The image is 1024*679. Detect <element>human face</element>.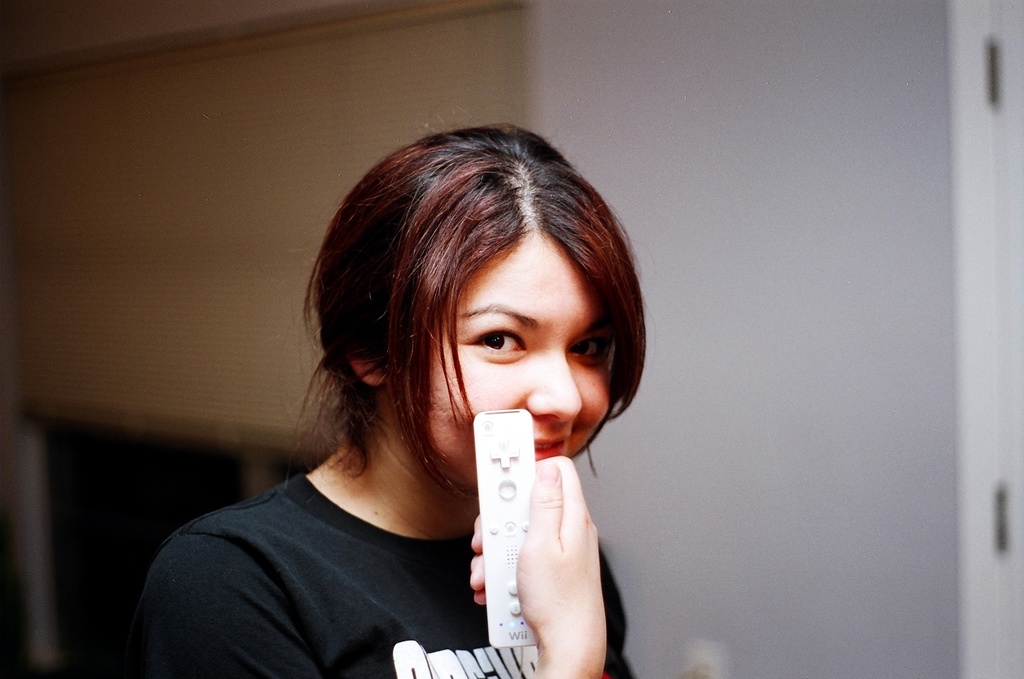
Detection: bbox=(424, 229, 613, 485).
